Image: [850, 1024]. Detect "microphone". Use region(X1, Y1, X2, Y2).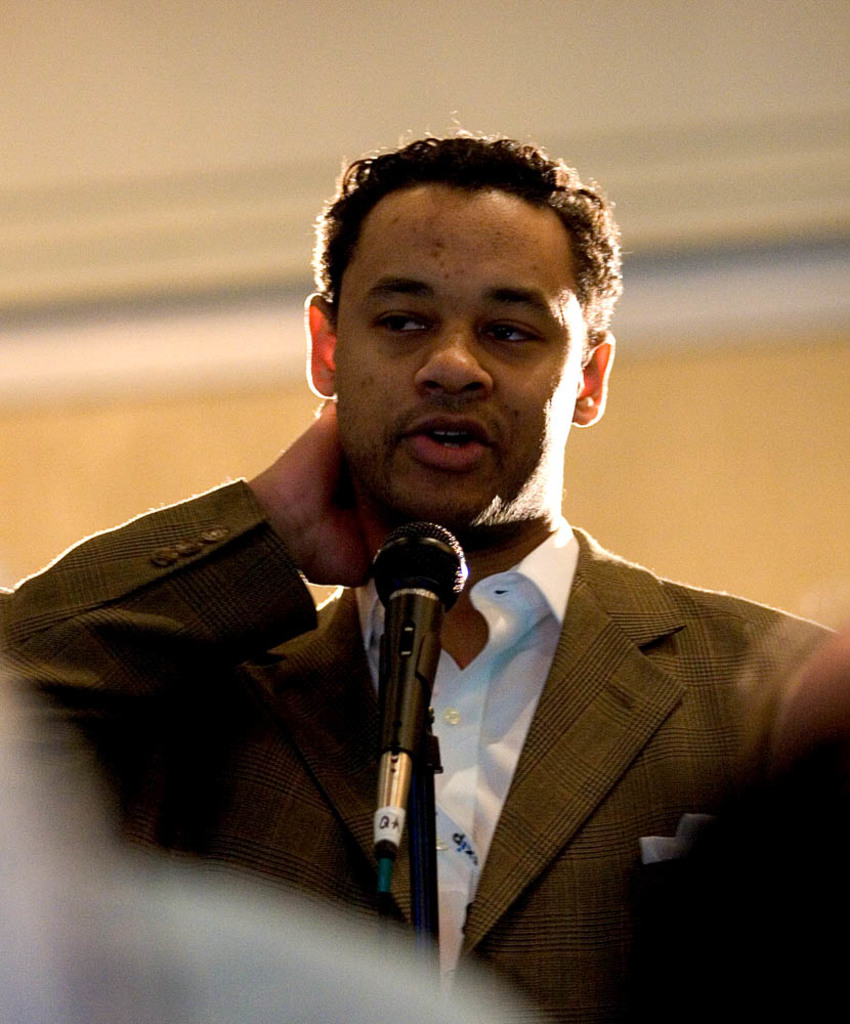
region(364, 513, 474, 857).
